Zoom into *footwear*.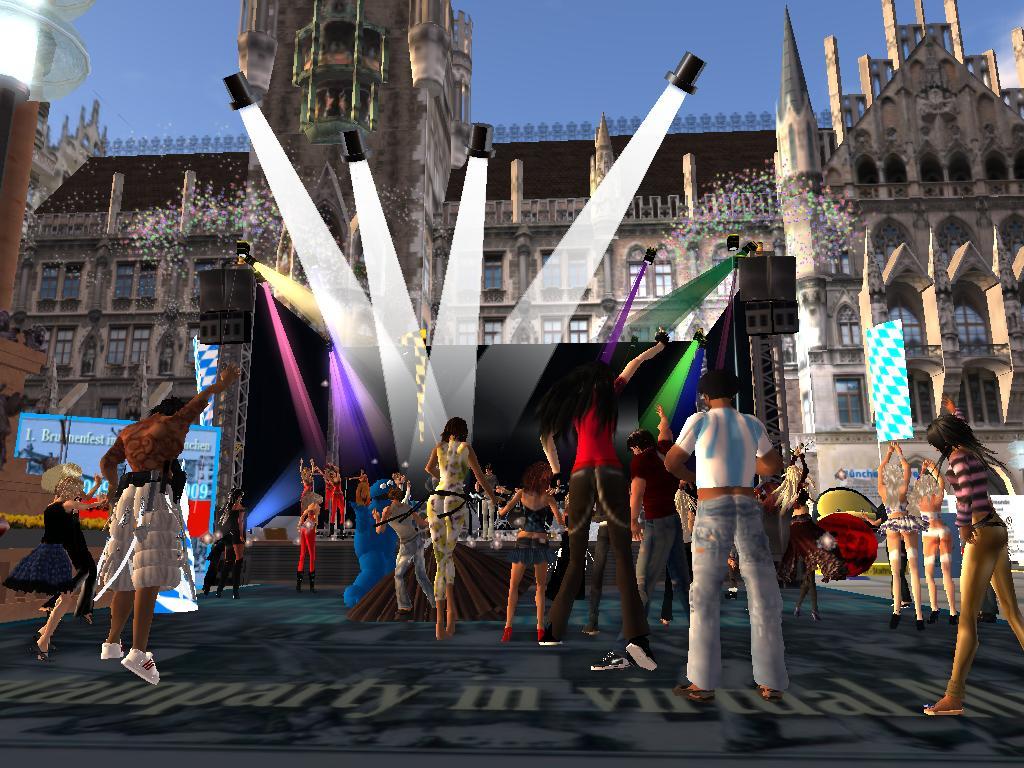
Zoom target: [x1=585, y1=648, x2=629, y2=674].
